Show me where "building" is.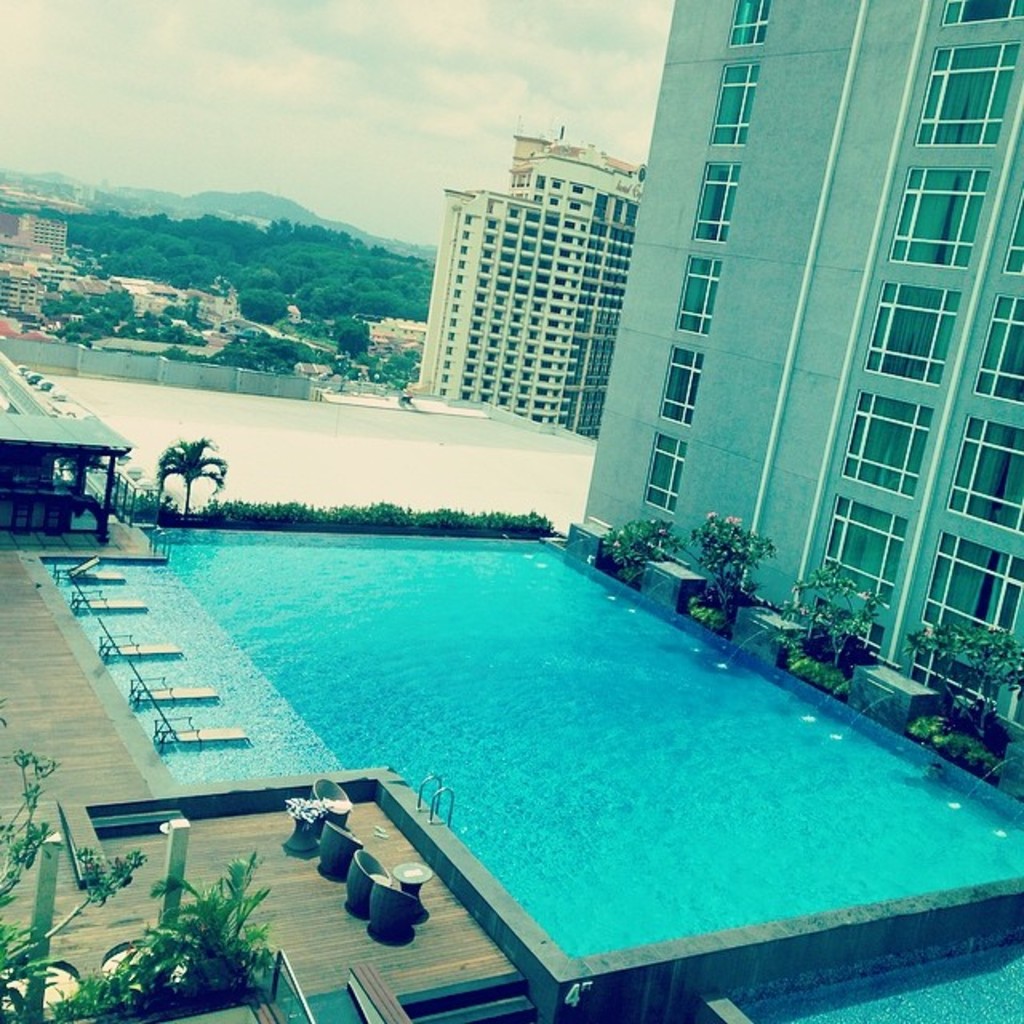
"building" is at box(563, 0, 1022, 802).
